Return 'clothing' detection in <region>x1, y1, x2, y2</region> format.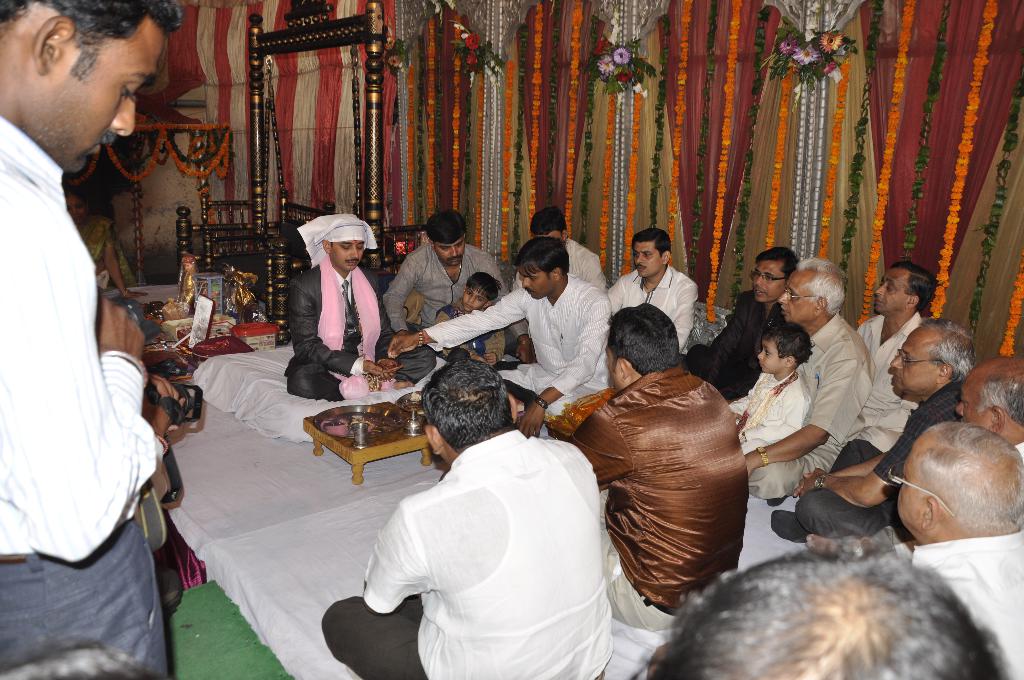
<region>829, 306, 929, 474</region>.
